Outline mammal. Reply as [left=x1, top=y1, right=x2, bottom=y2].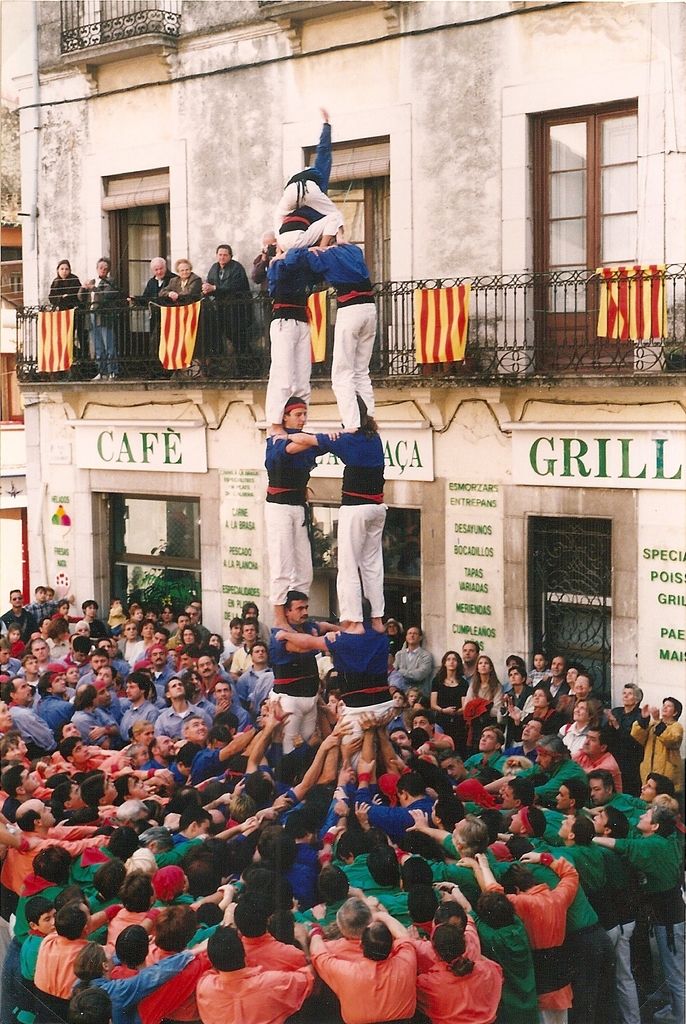
[left=157, top=261, right=209, bottom=349].
